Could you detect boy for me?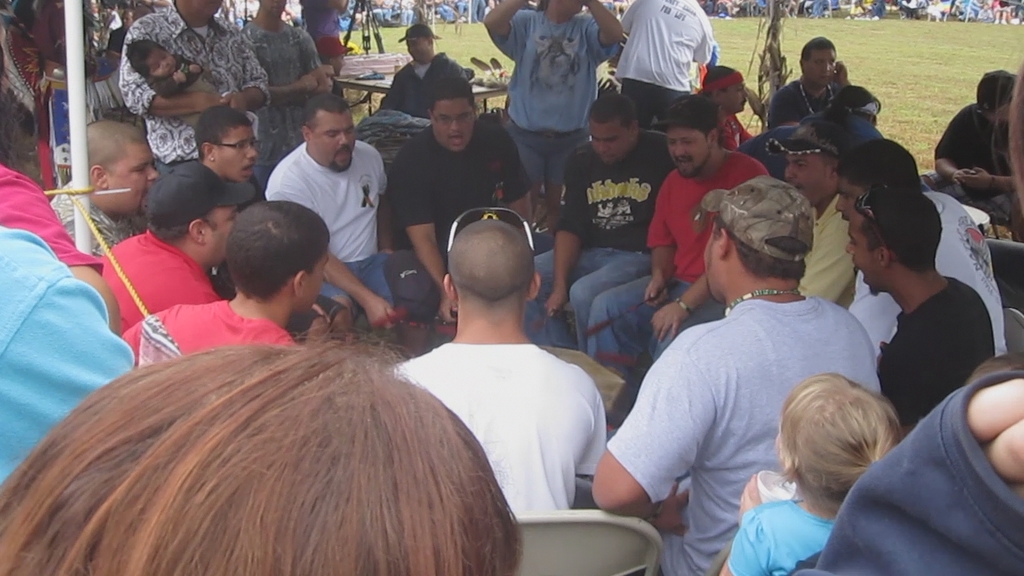
Detection result: left=126, top=45, right=218, bottom=126.
